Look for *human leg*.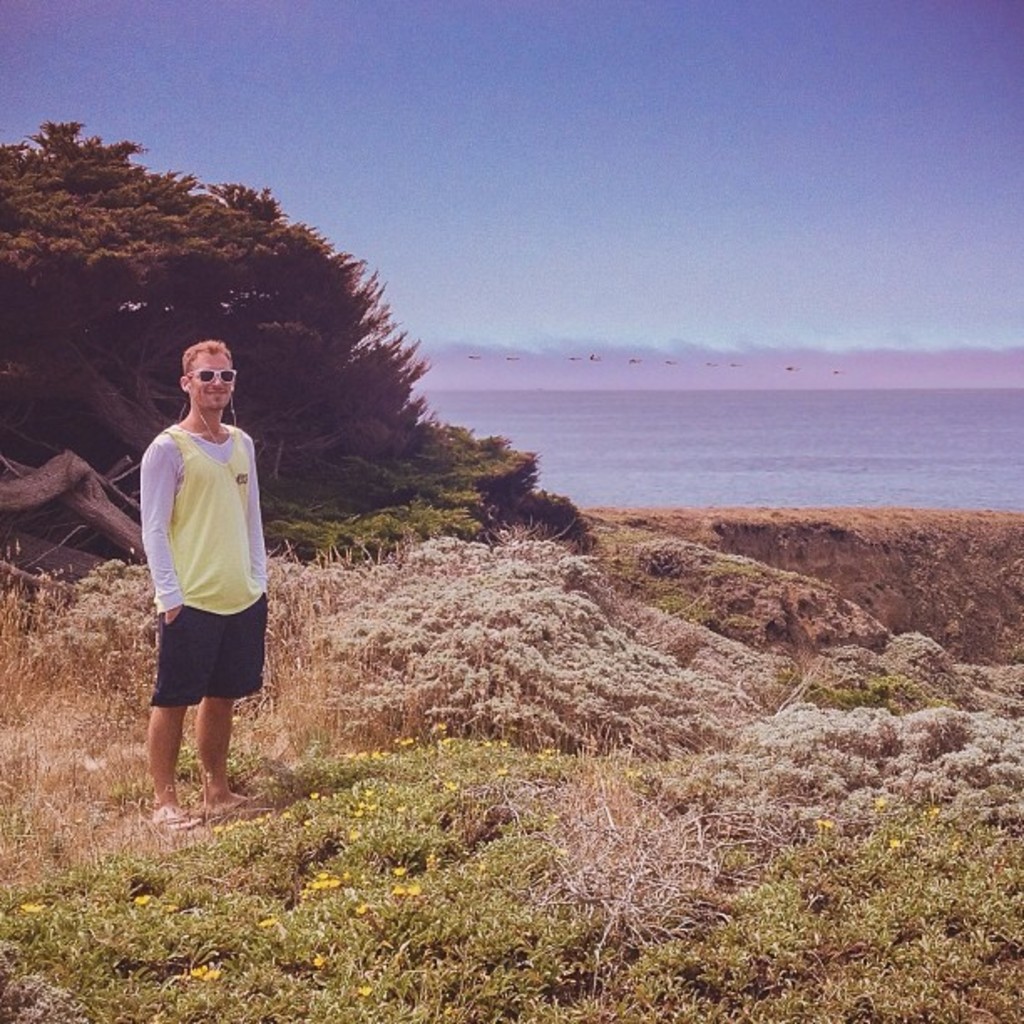
Found: BBox(146, 693, 206, 828).
